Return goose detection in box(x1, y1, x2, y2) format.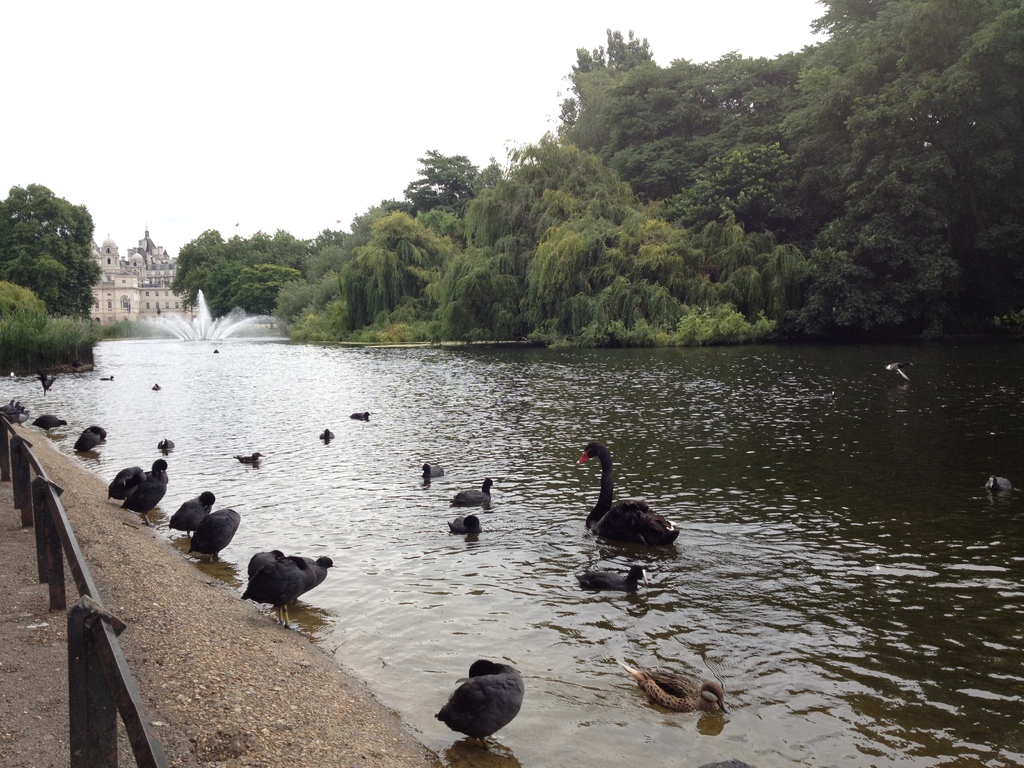
box(440, 654, 523, 739).
